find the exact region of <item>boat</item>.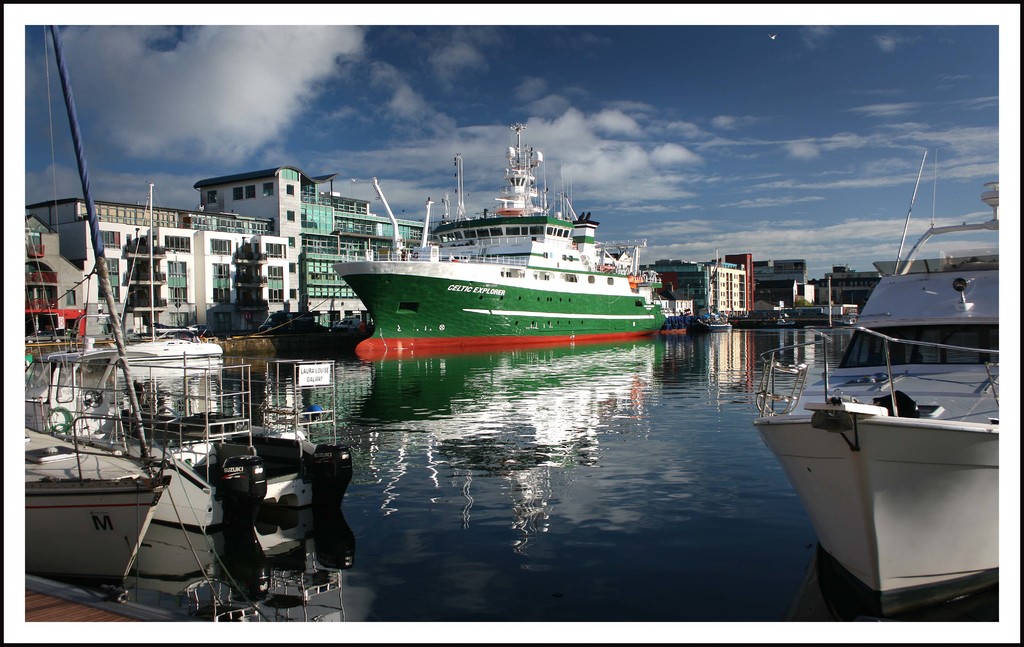
Exact region: {"left": 26, "top": 27, "right": 355, "bottom": 618}.
